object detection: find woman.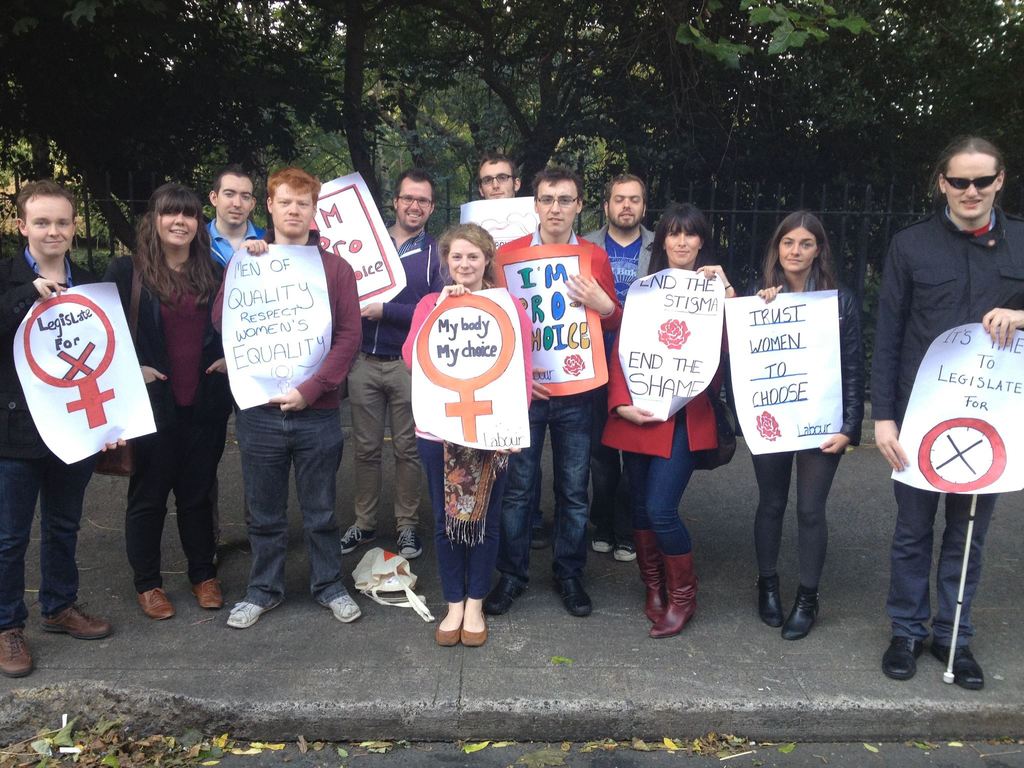
[x1=96, y1=181, x2=227, y2=627].
